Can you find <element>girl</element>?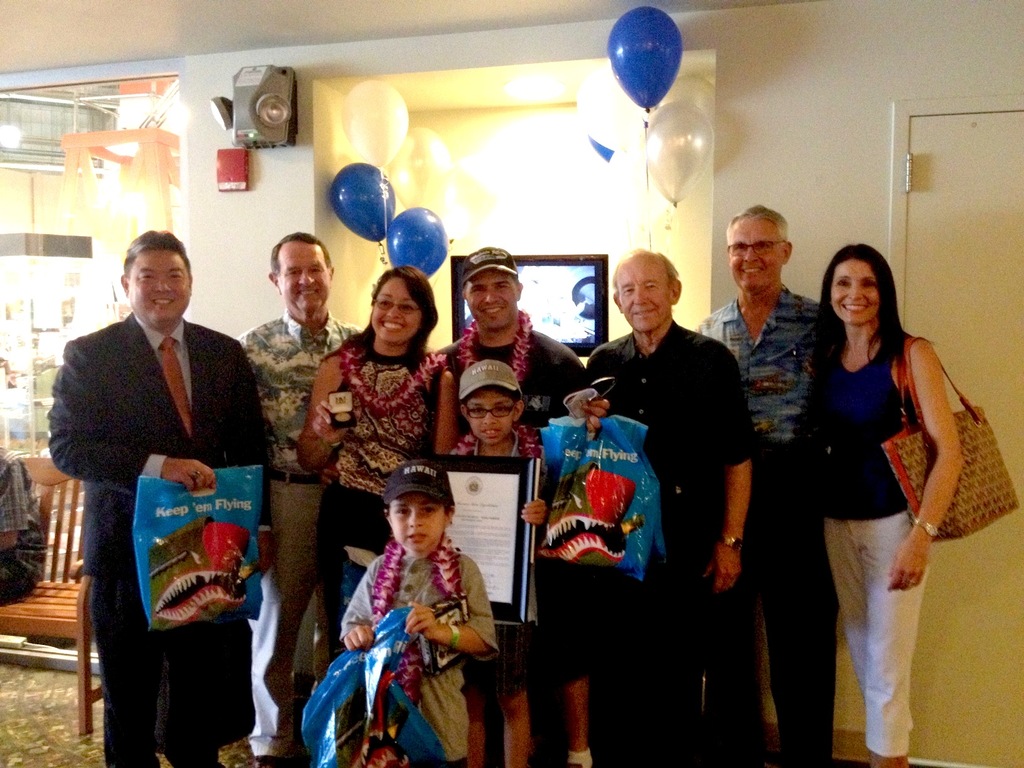
Yes, bounding box: x1=331 y1=460 x2=500 y2=767.
